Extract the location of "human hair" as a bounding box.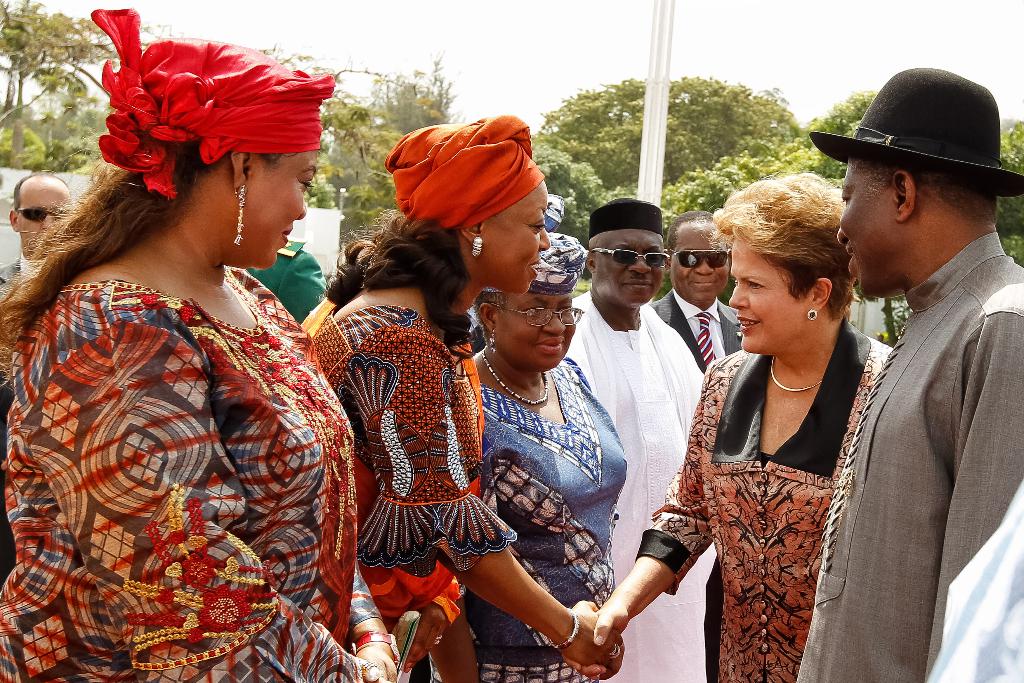
<box>13,174,70,216</box>.
